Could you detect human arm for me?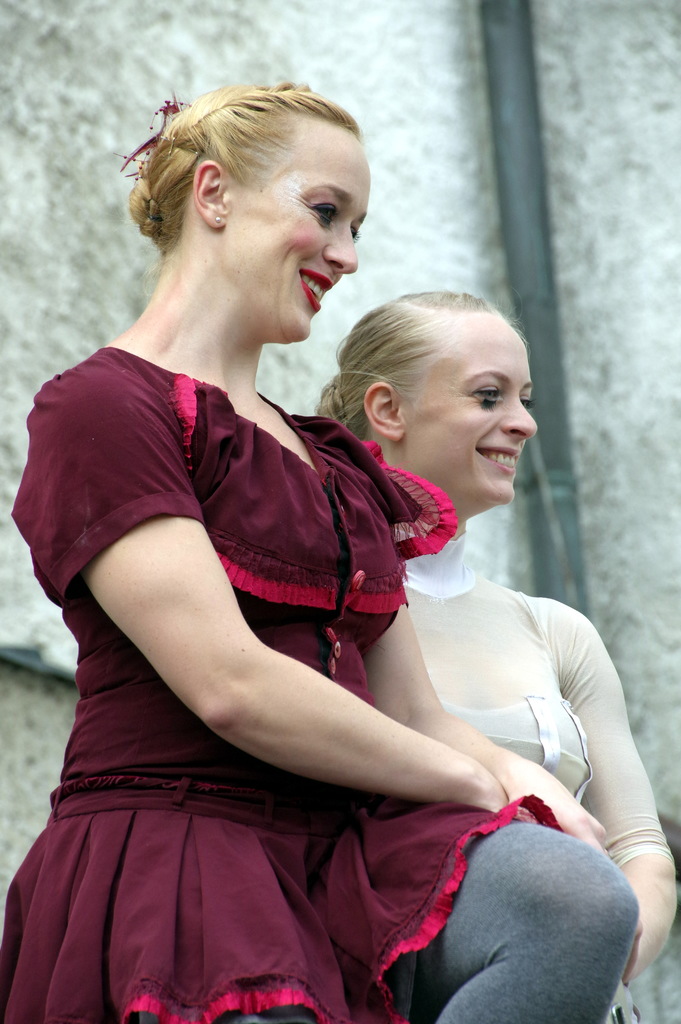
Detection result: [559, 615, 675, 982].
